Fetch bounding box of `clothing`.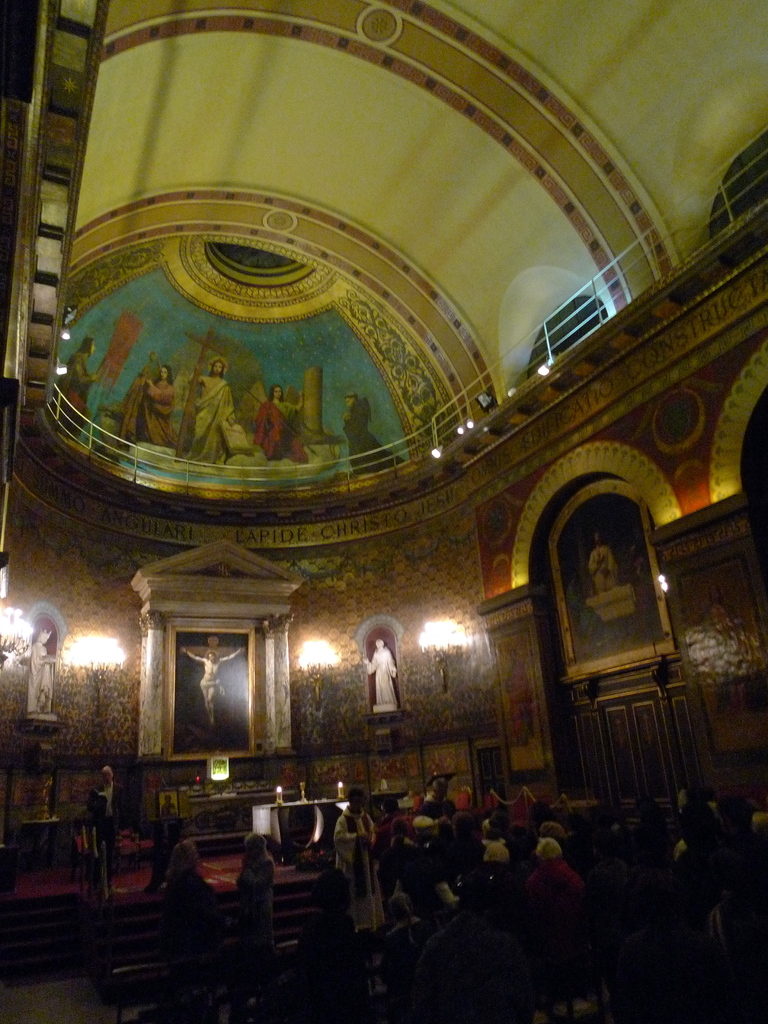
Bbox: locate(168, 840, 214, 897).
